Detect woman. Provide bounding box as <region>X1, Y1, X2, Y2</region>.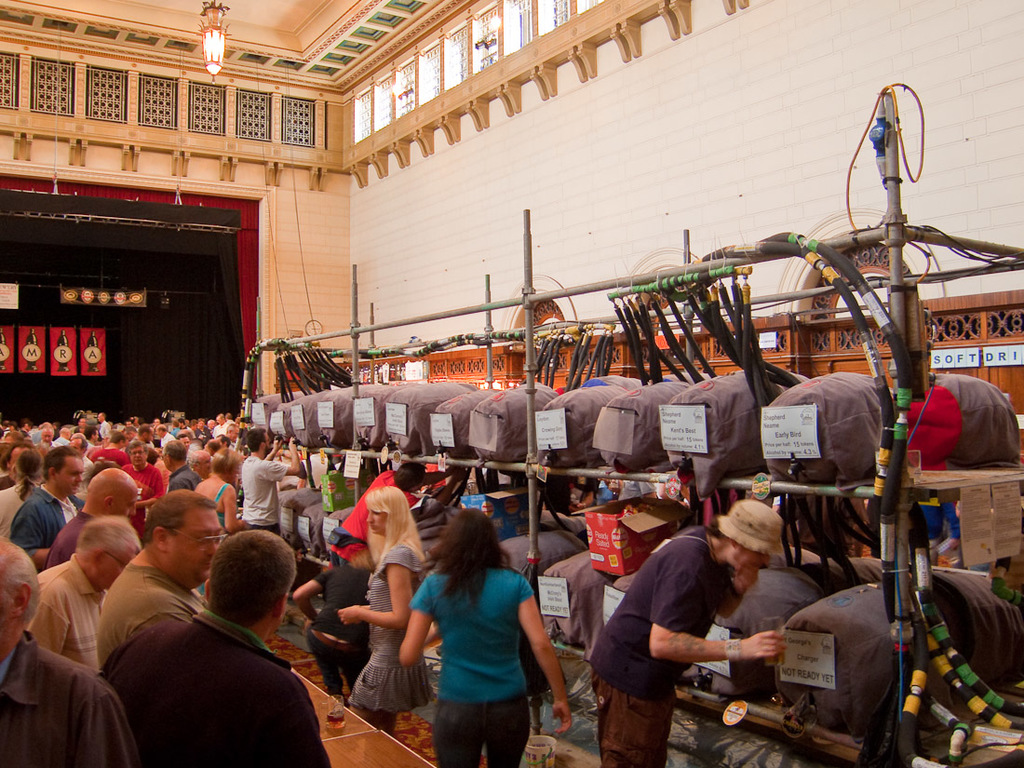
<region>292, 543, 378, 710</region>.
